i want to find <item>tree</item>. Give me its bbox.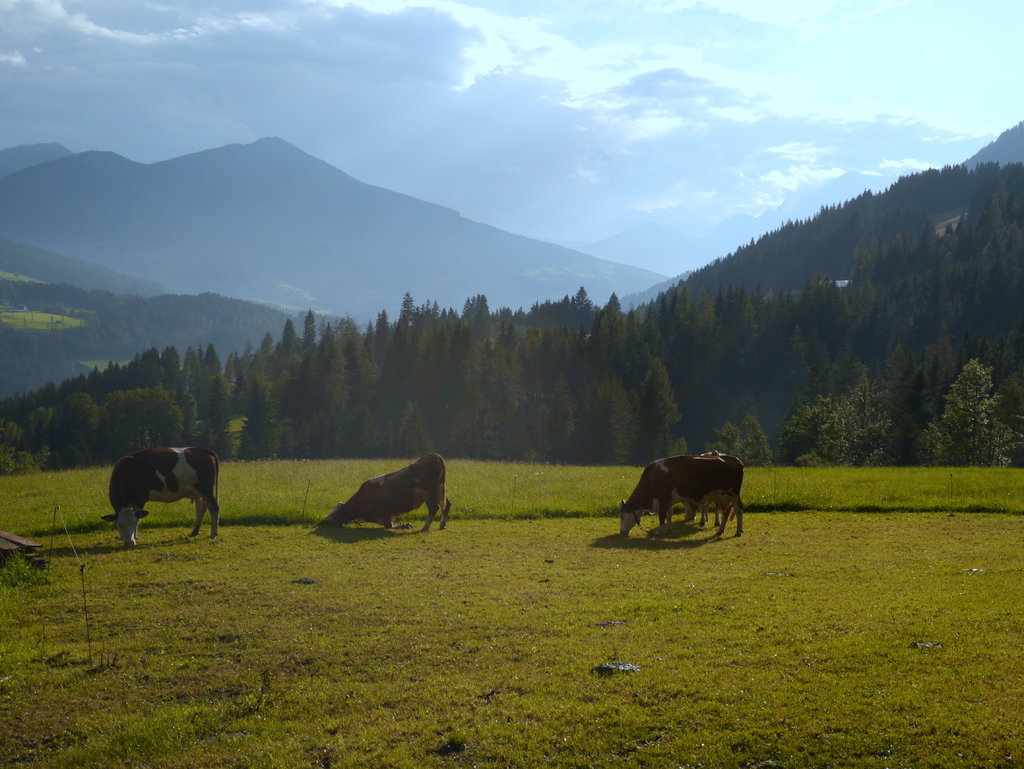
(x1=0, y1=417, x2=49, y2=478).
